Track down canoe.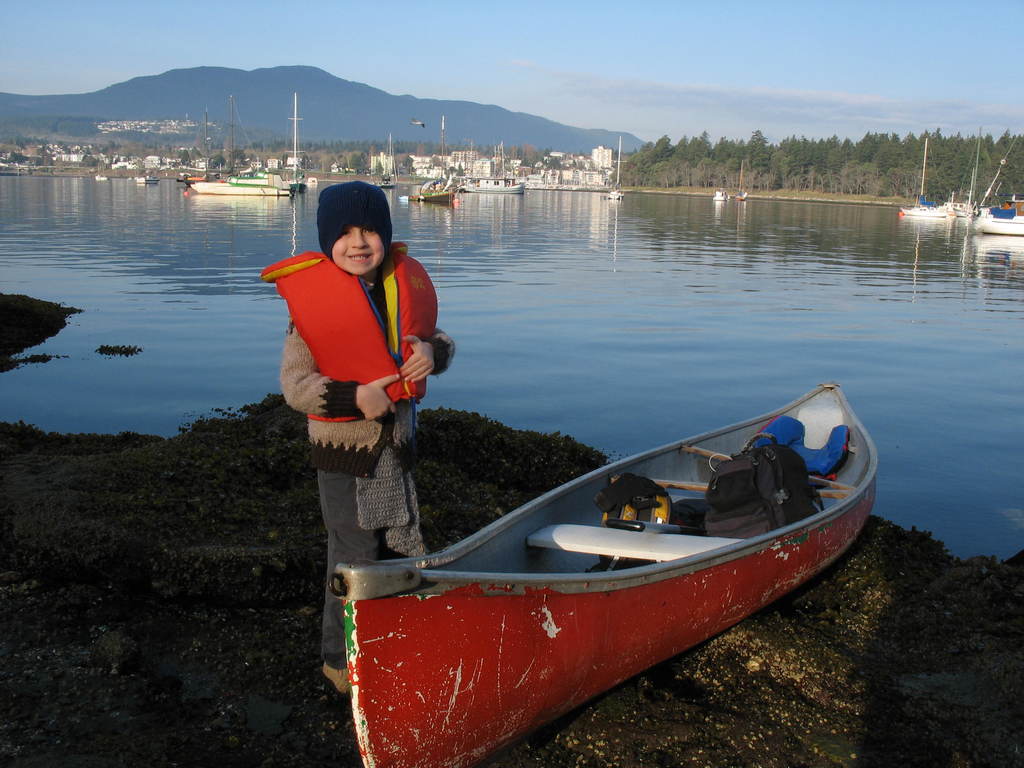
Tracked to box=[332, 380, 904, 747].
